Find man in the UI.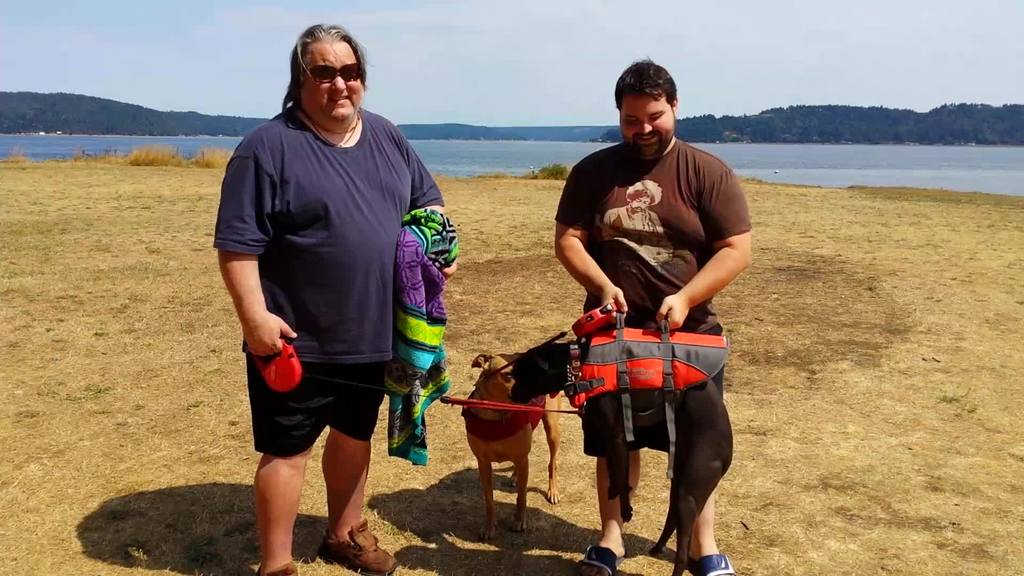
UI element at crop(211, 21, 459, 575).
